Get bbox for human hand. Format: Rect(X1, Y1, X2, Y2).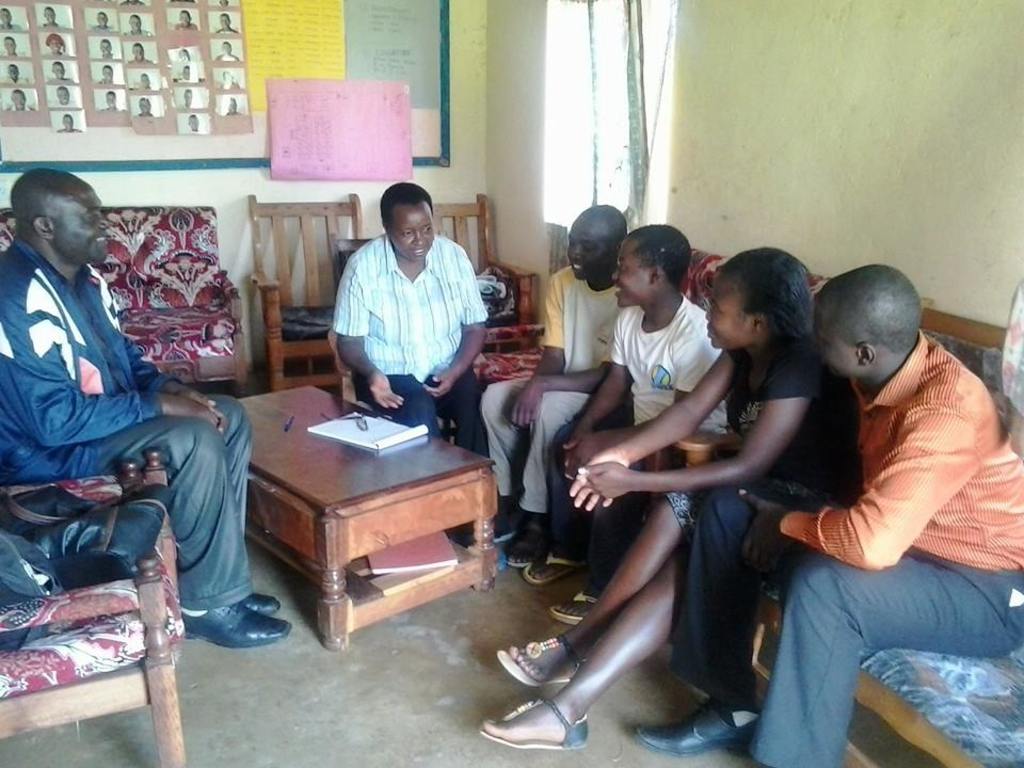
Rect(177, 390, 228, 431).
